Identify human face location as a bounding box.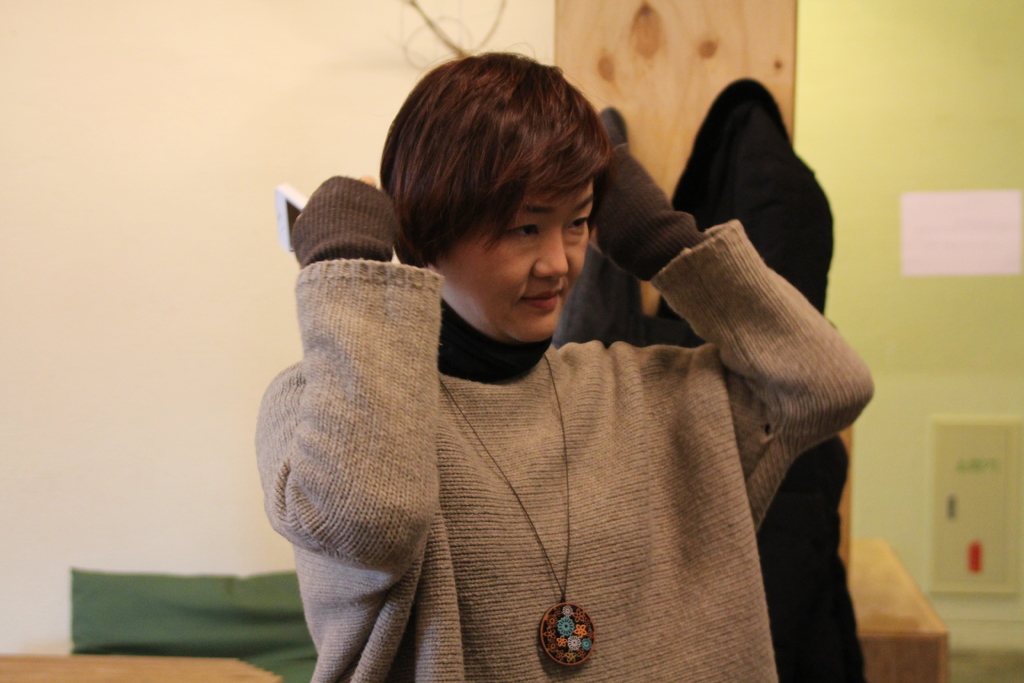
box(427, 178, 593, 343).
